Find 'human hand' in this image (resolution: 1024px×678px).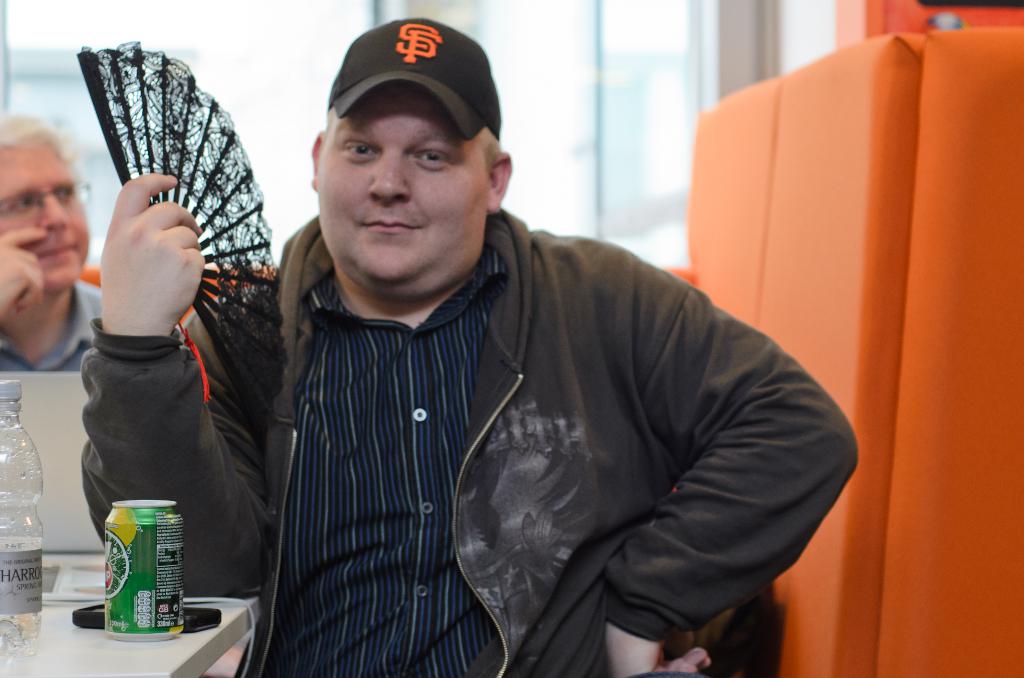
crop(605, 626, 715, 677).
